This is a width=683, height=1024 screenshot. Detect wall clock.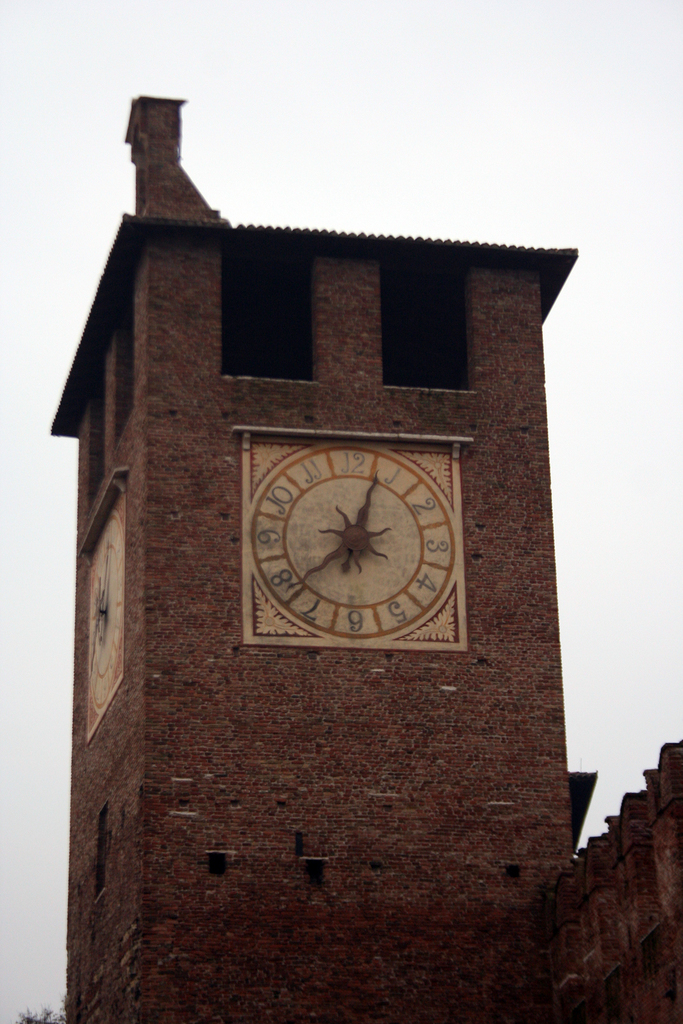
<box>248,432,460,651</box>.
